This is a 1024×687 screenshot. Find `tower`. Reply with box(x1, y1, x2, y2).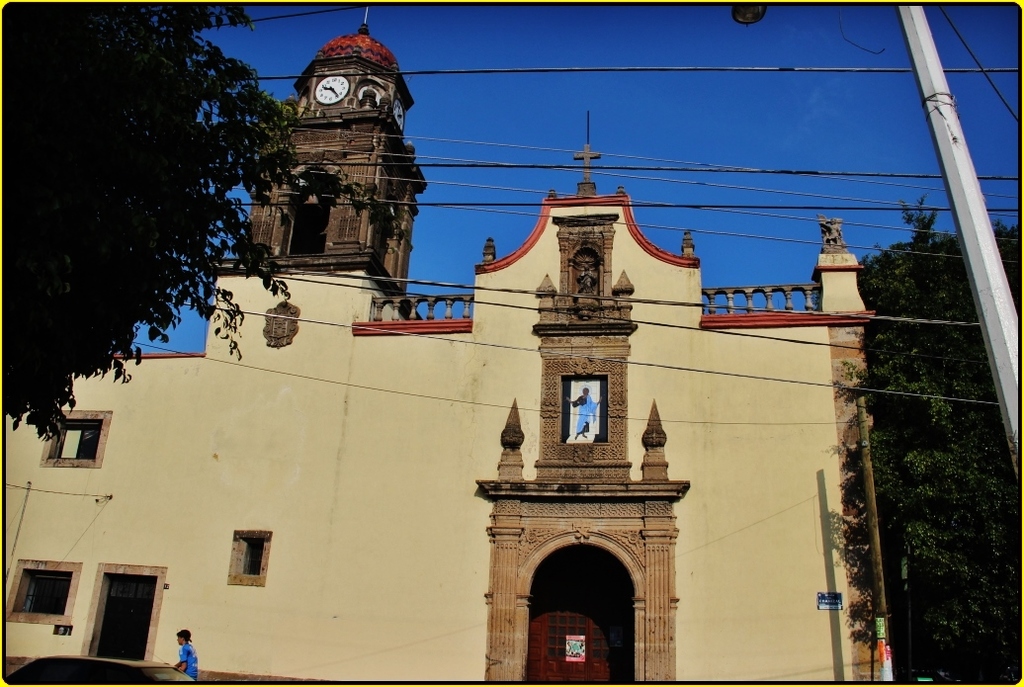
box(252, 7, 427, 277).
